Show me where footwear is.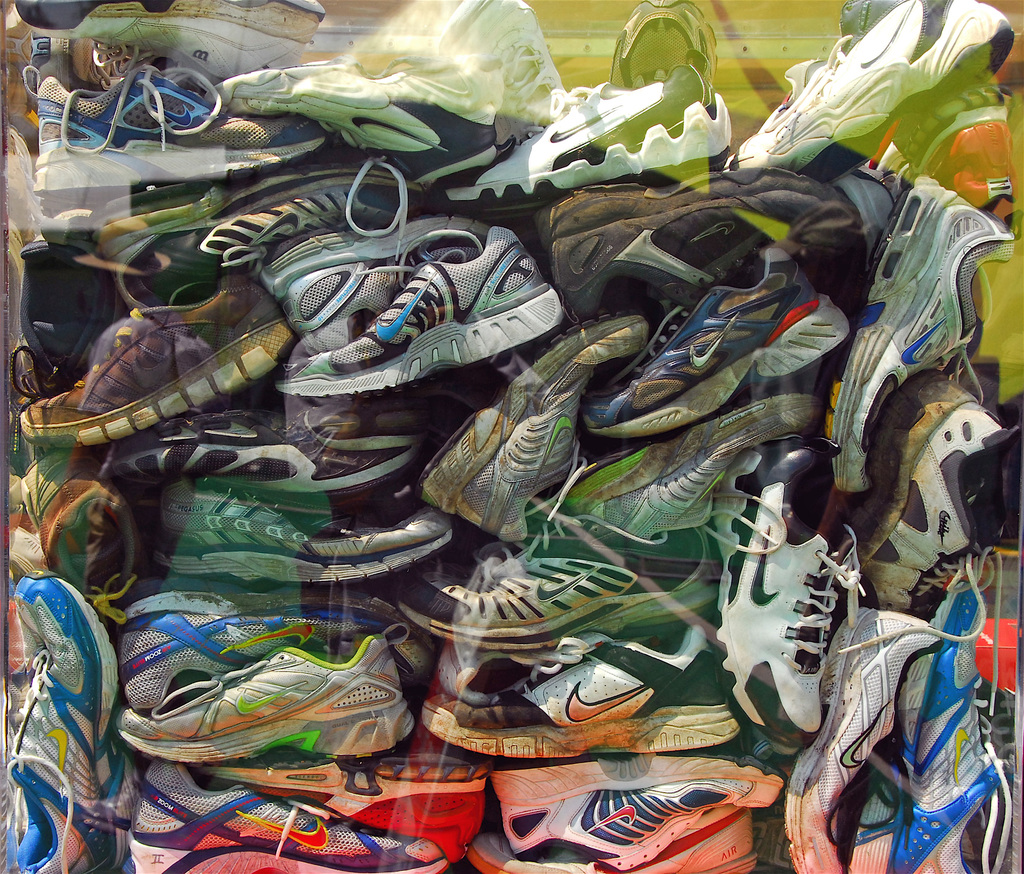
footwear is at (x1=1, y1=547, x2=115, y2=866).
